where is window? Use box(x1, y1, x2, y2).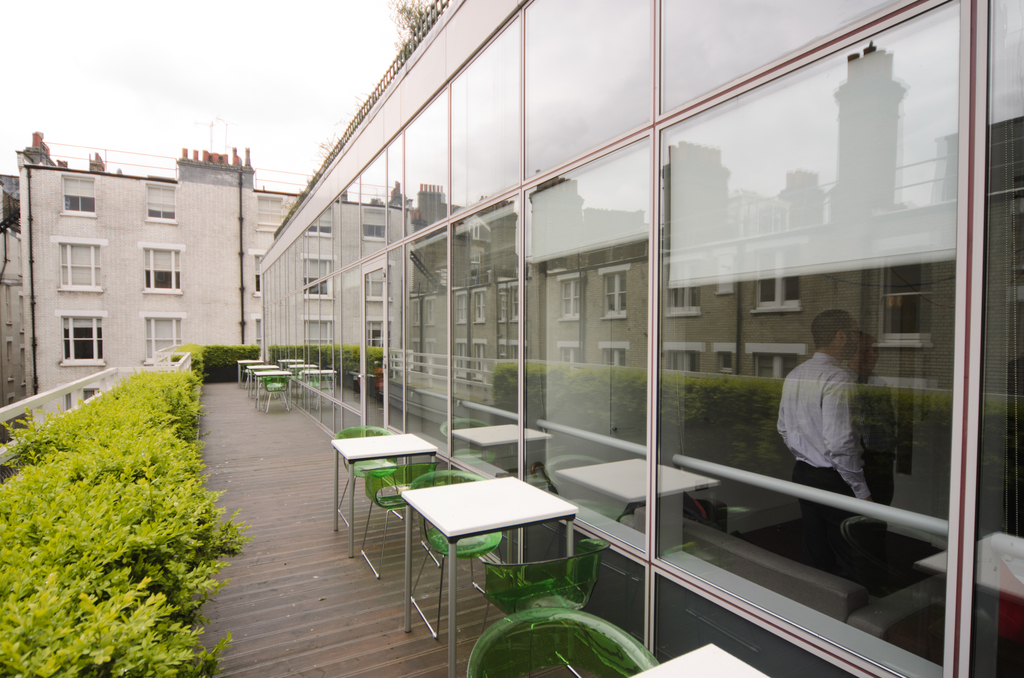
box(257, 194, 282, 230).
